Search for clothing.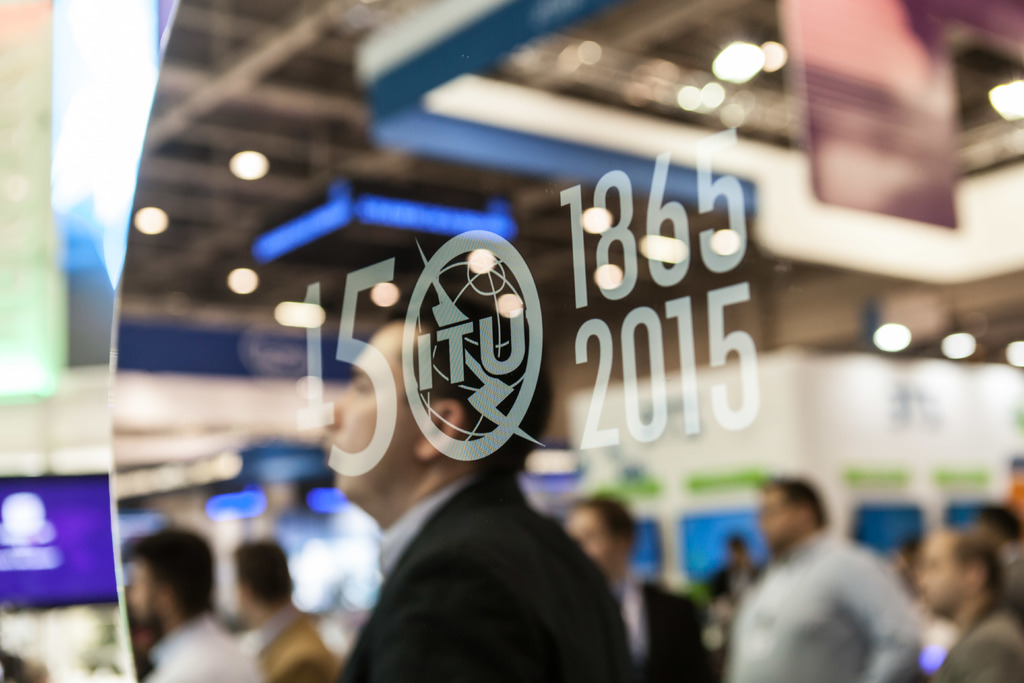
Found at <box>989,543,1021,599</box>.
